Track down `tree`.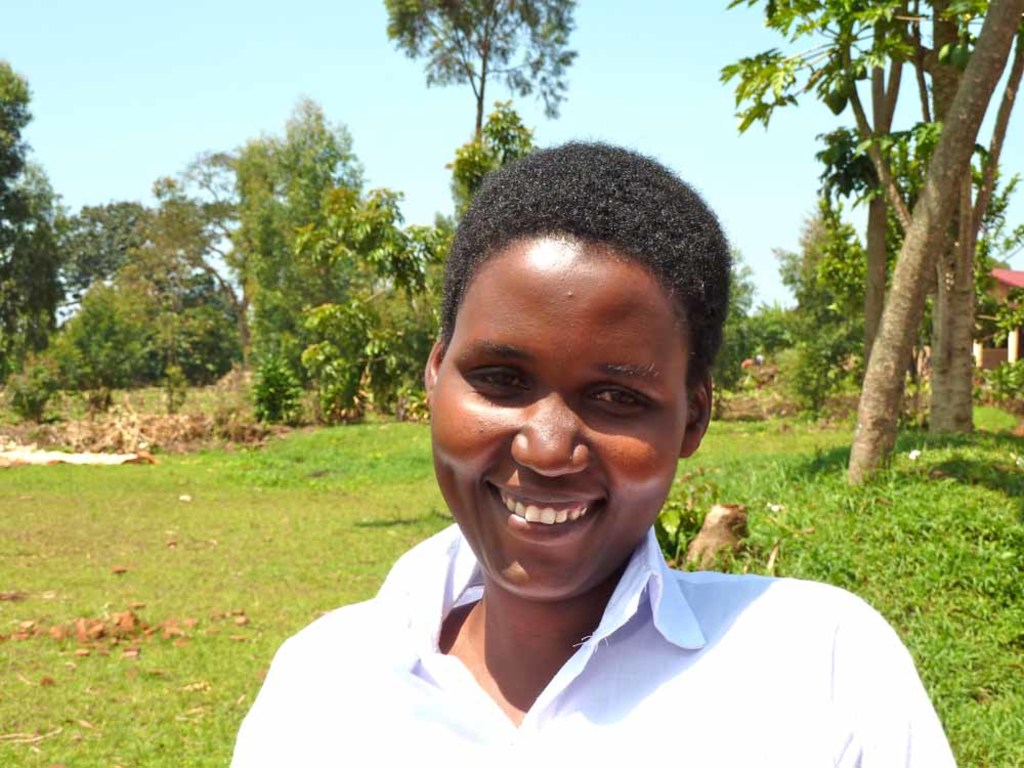
Tracked to region(0, 56, 68, 394).
